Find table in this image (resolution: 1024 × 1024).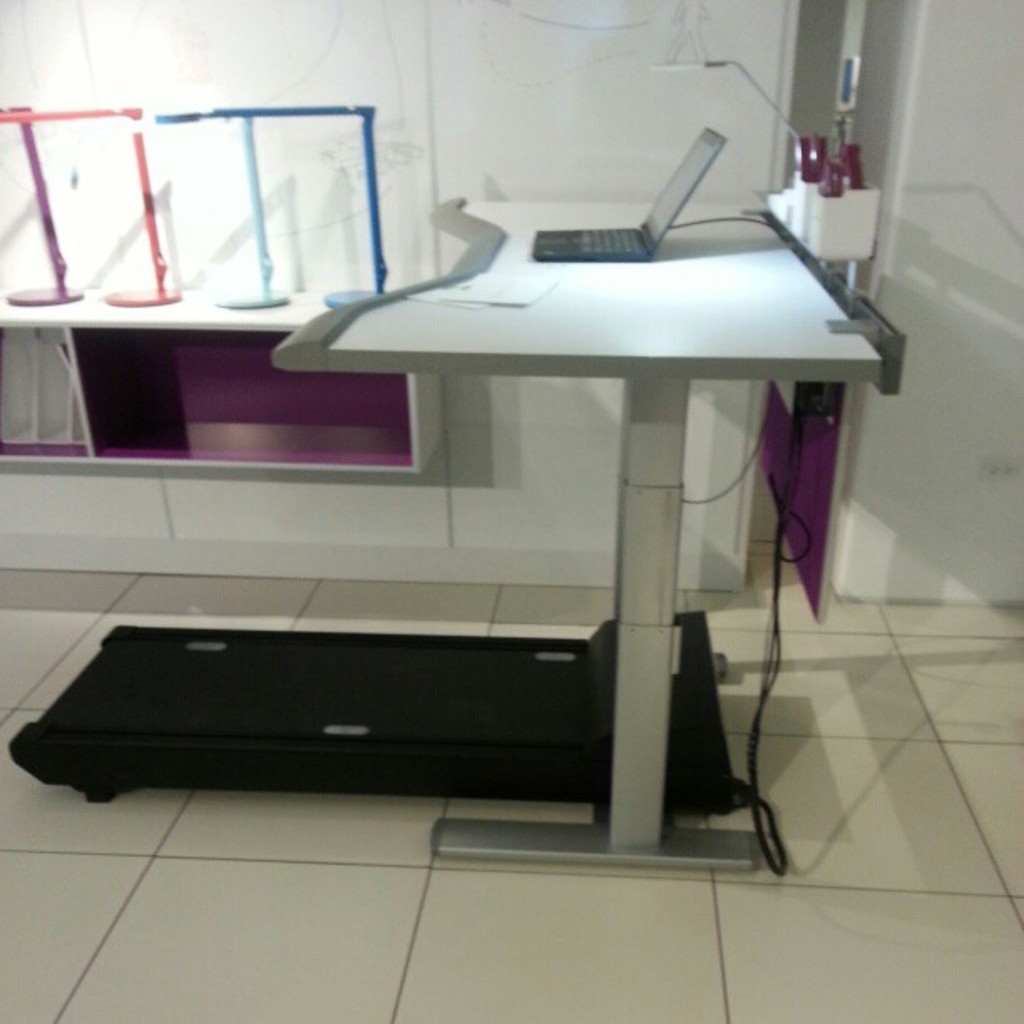
BBox(286, 221, 895, 840).
